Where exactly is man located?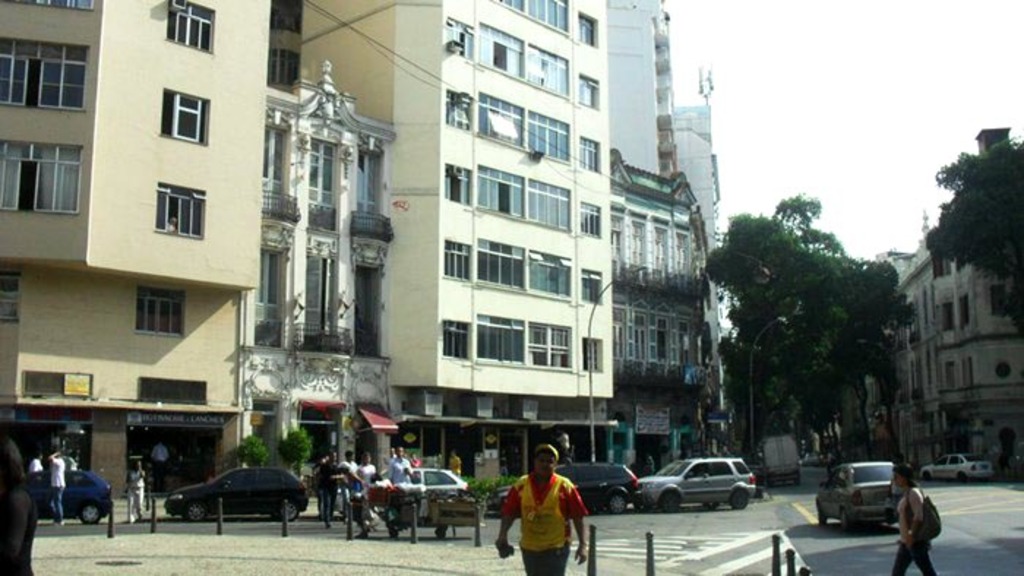
Its bounding box is <box>496,443,591,566</box>.
